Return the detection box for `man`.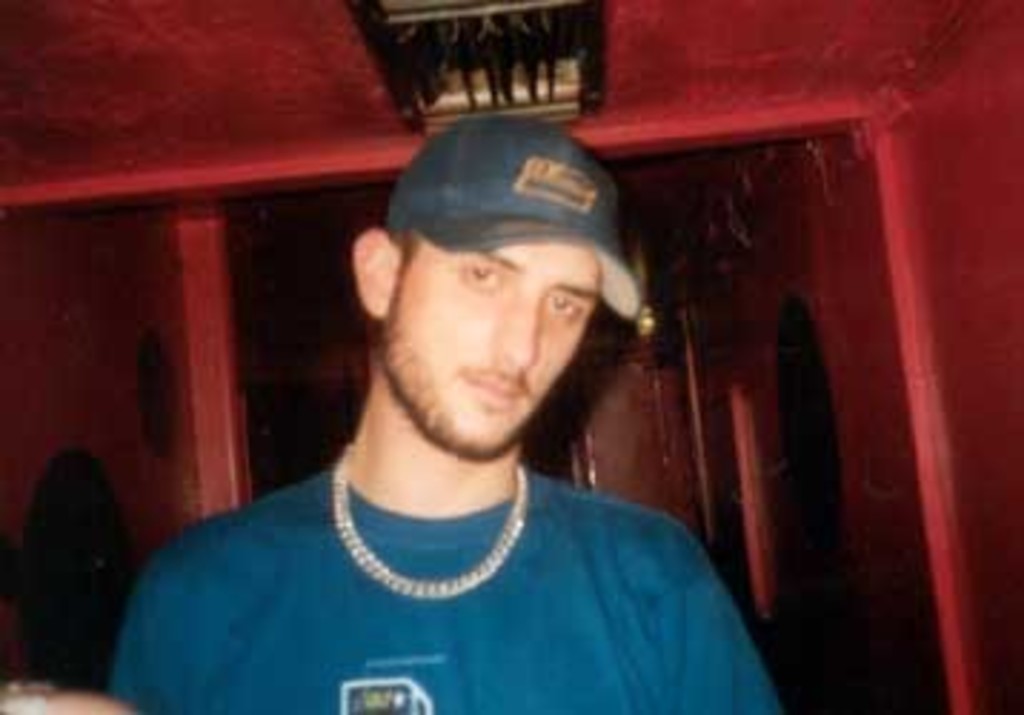
BBox(103, 112, 789, 712).
